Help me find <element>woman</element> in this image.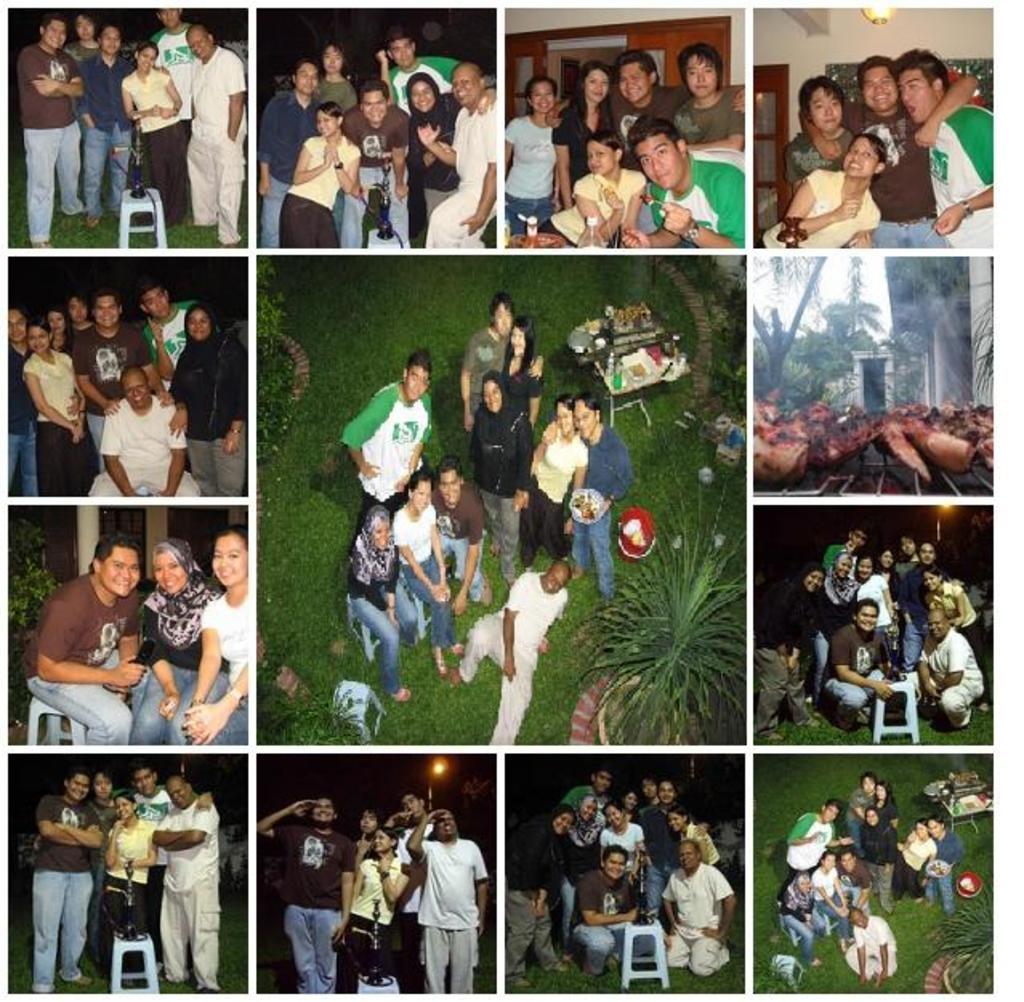
Found it: (114, 38, 189, 221).
